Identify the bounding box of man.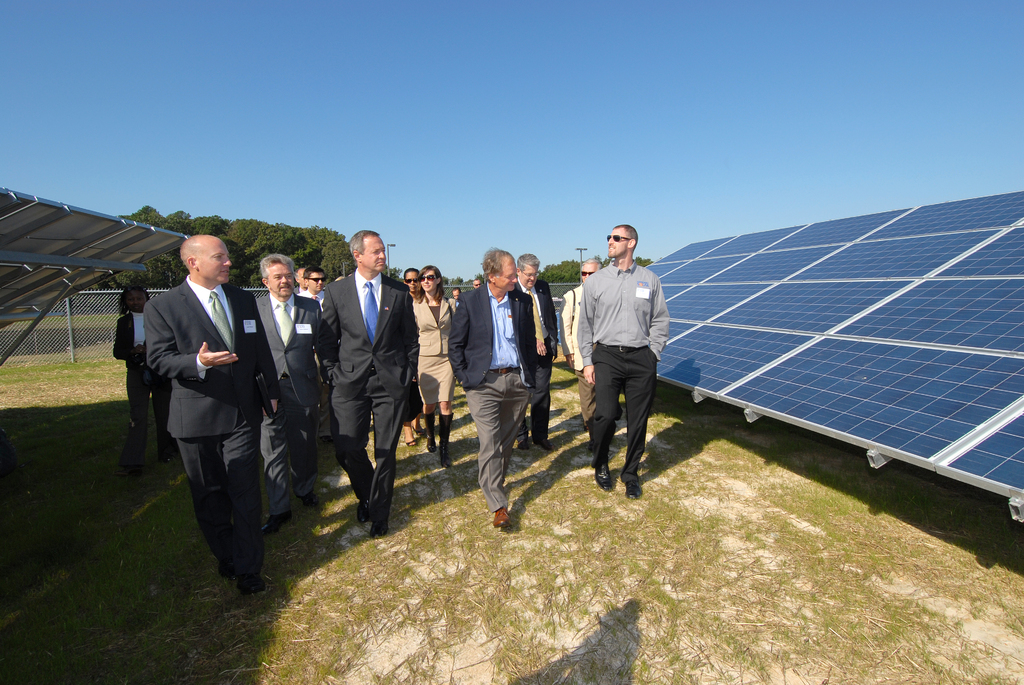
x1=307 y1=224 x2=414 y2=555.
